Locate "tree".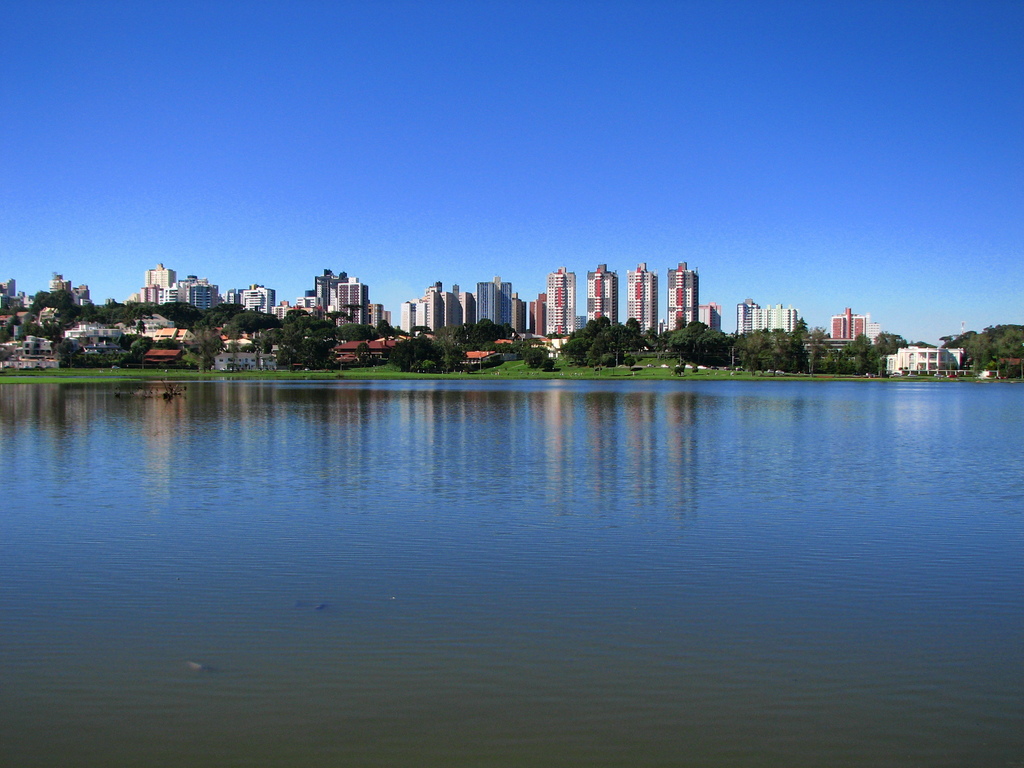
Bounding box: (292,310,314,337).
